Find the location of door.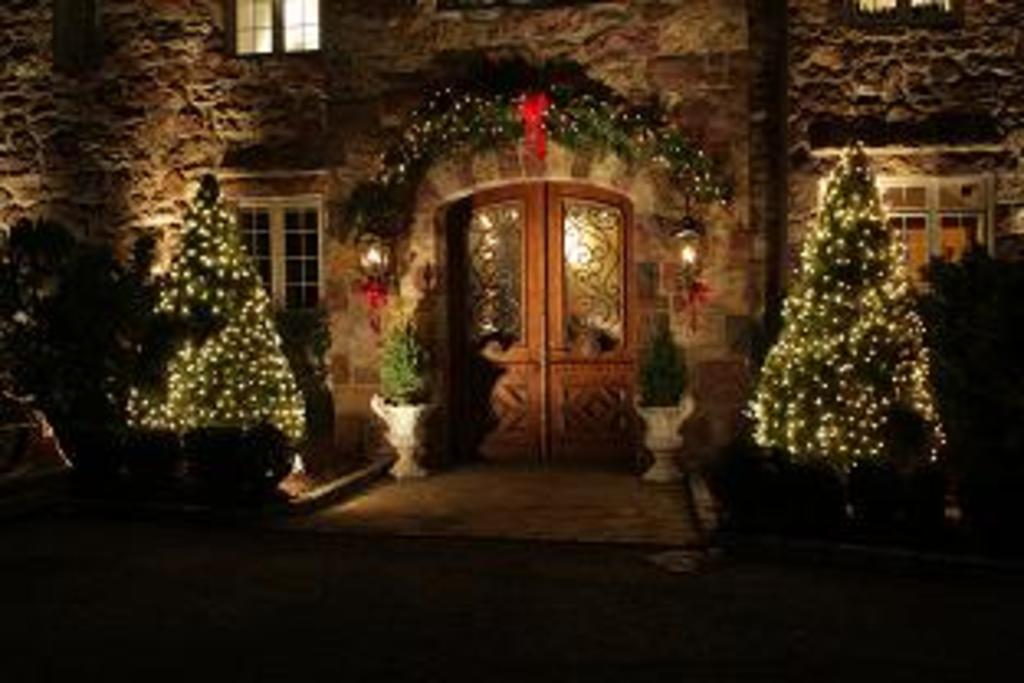
Location: box=[430, 148, 660, 466].
